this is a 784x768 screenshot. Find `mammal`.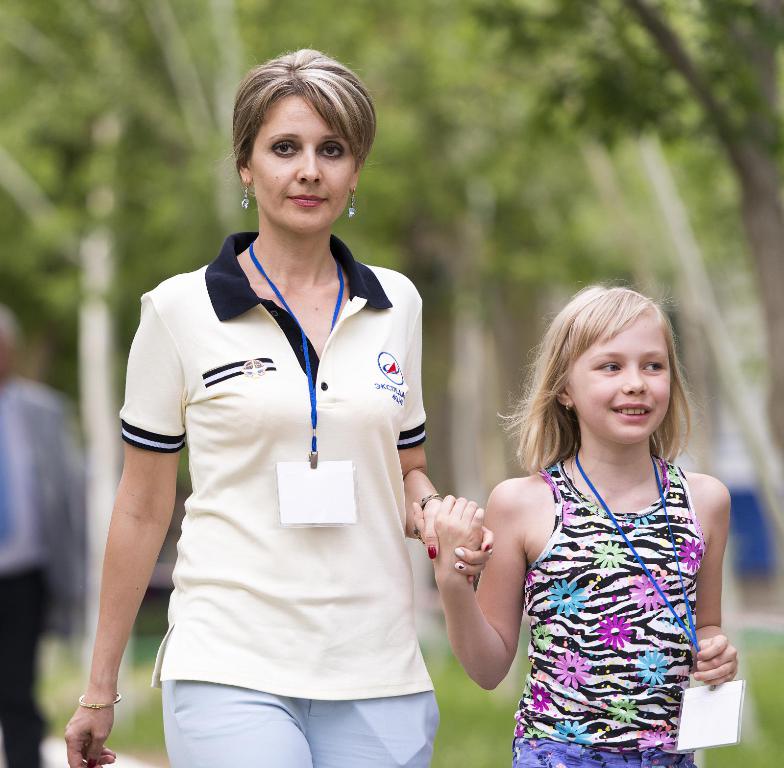
Bounding box: bbox=(411, 274, 740, 767).
